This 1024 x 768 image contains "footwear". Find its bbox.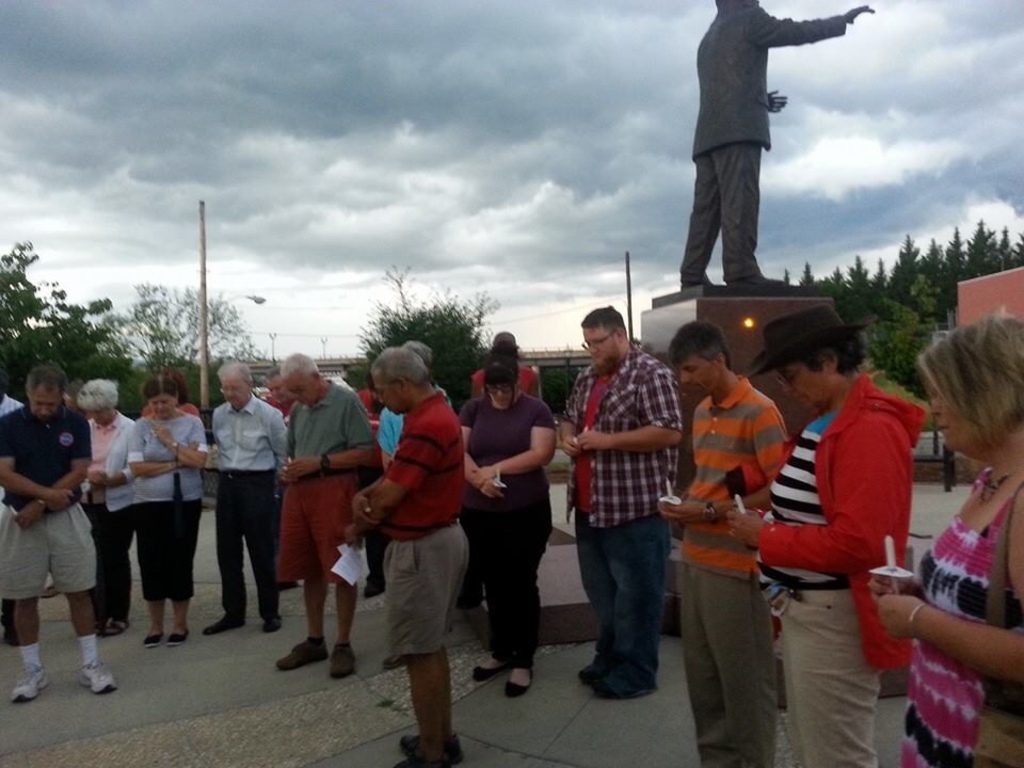
rect(266, 612, 286, 633).
